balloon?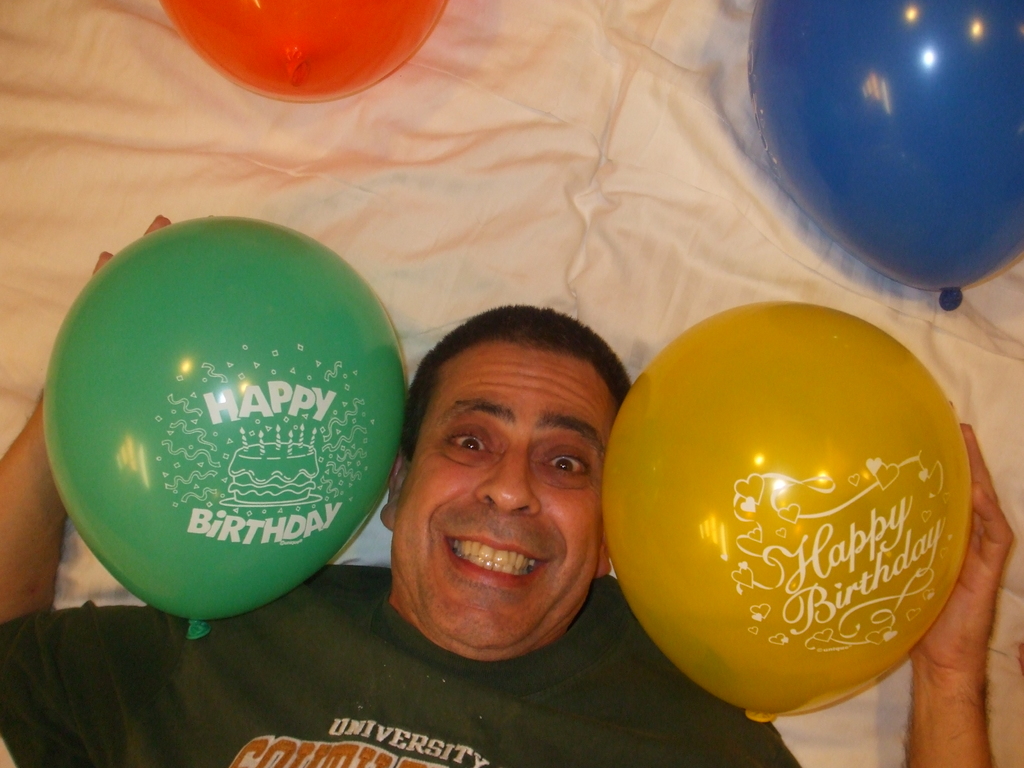
crop(749, 0, 1023, 312)
